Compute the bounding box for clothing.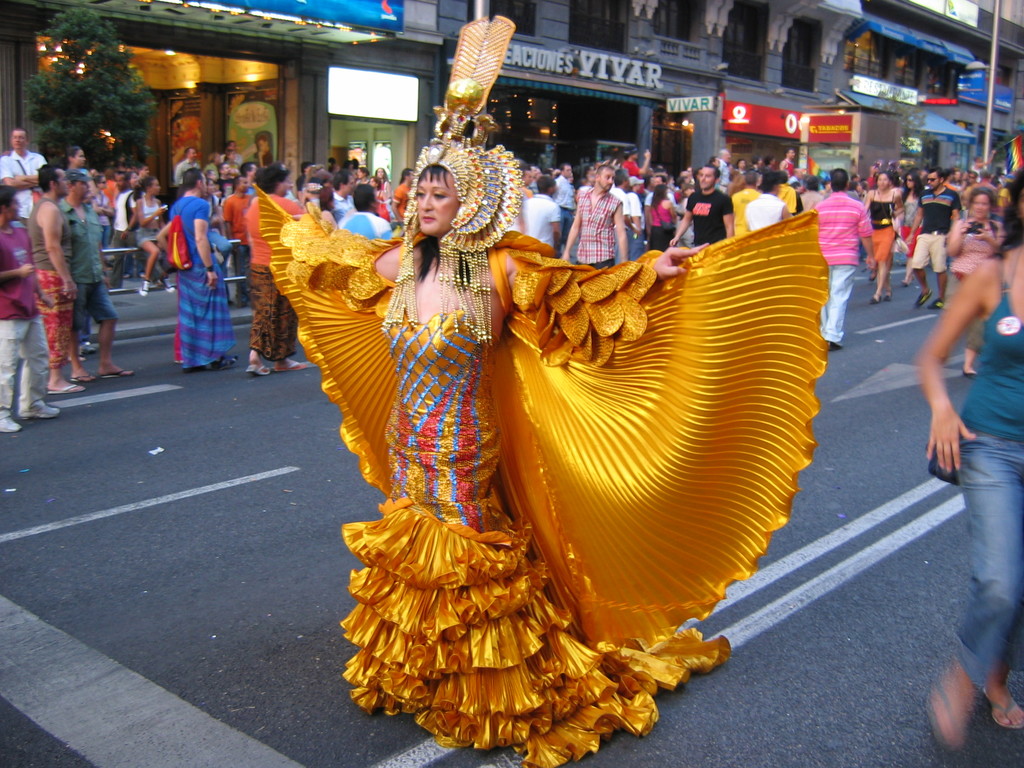
Rect(161, 183, 262, 375).
